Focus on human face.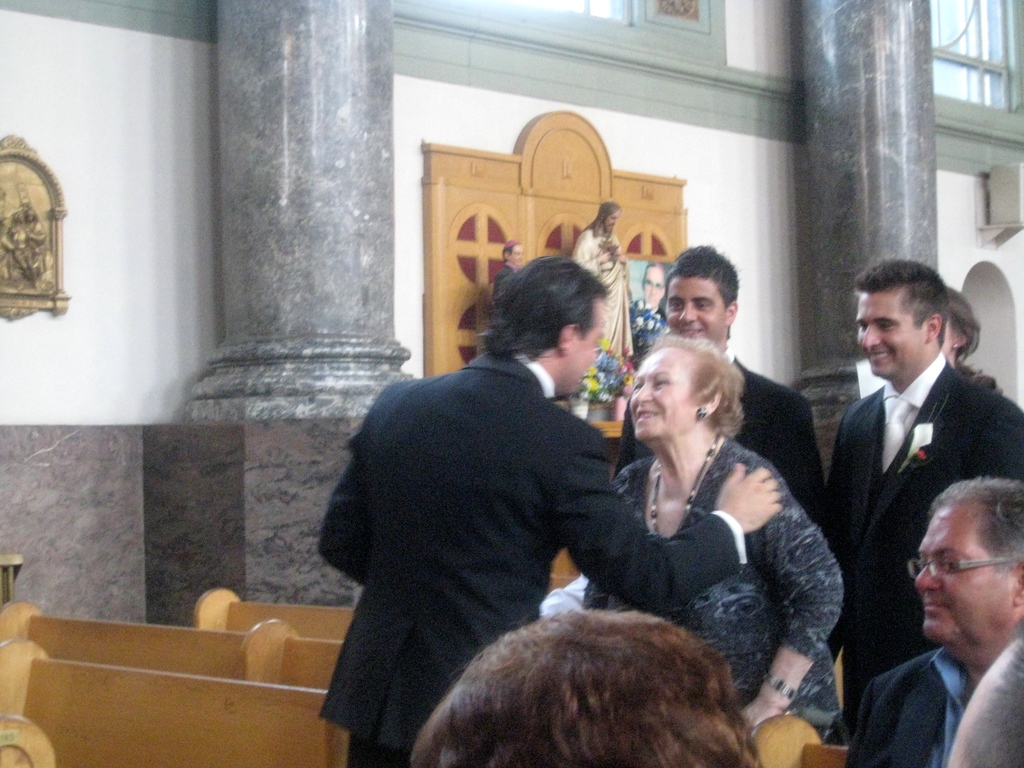
Focused at x1=631, y1=353, x2=694, y2=440.
